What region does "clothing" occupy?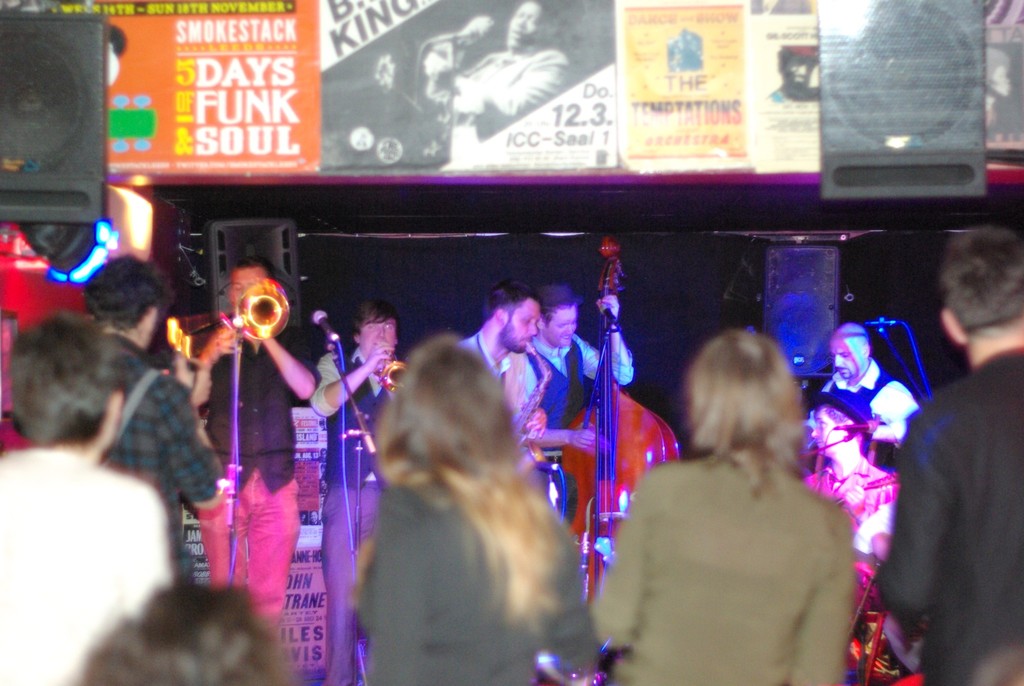
crop(869, 334, 1023, 685).
